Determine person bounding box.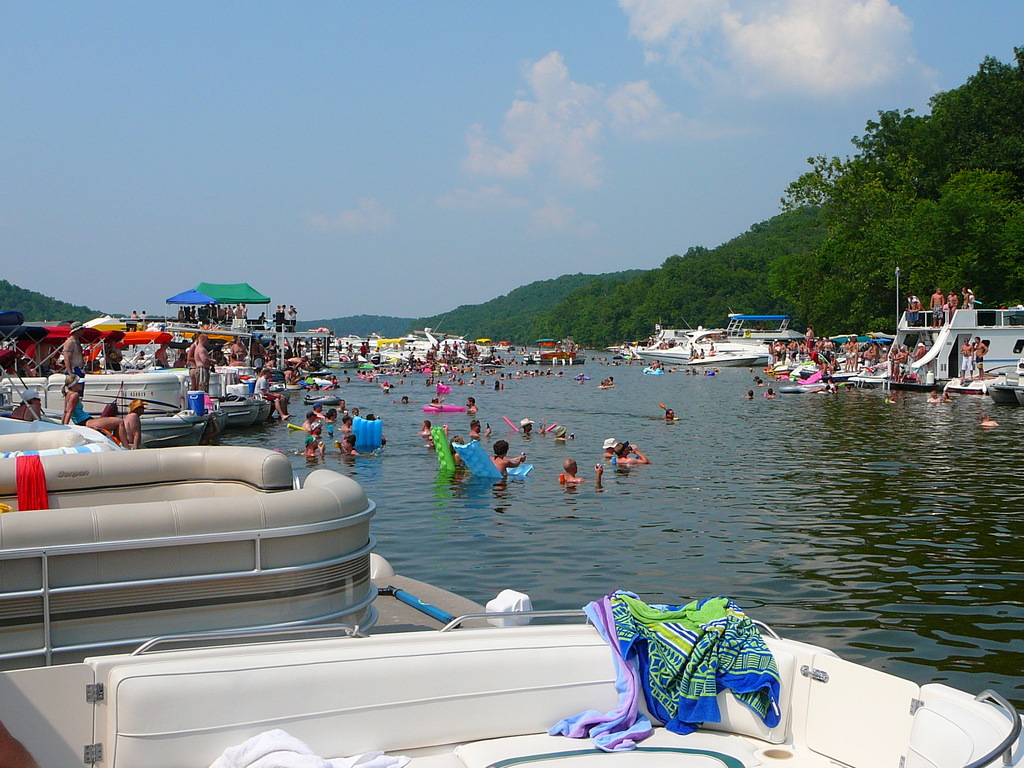
Determined: [195,334,218,394].
